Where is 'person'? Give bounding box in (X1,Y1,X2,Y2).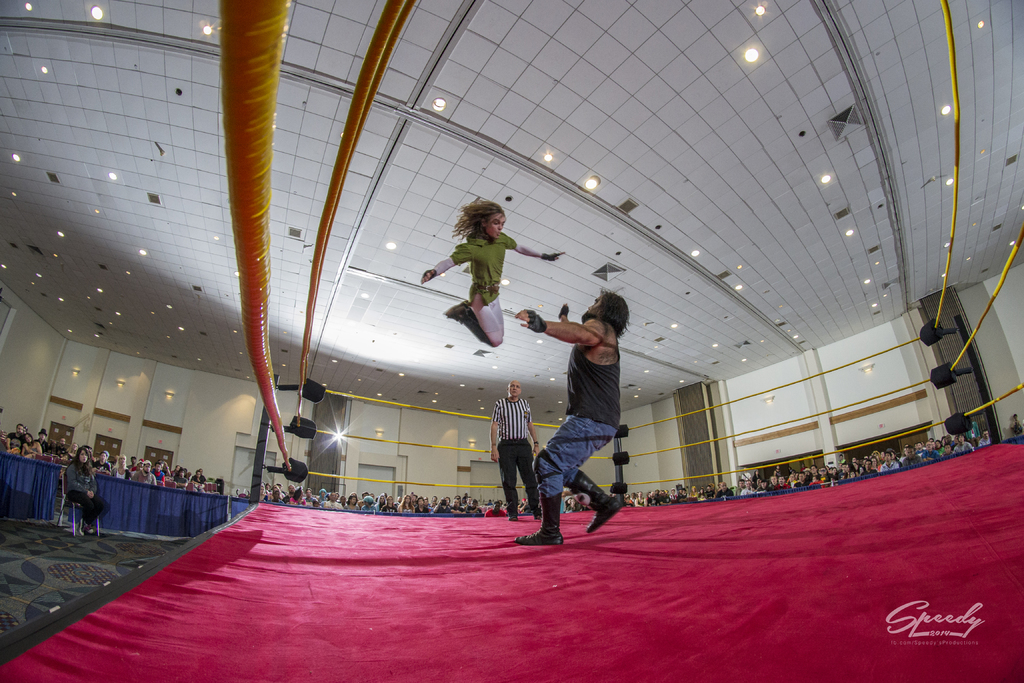
(87,450,96,467).
